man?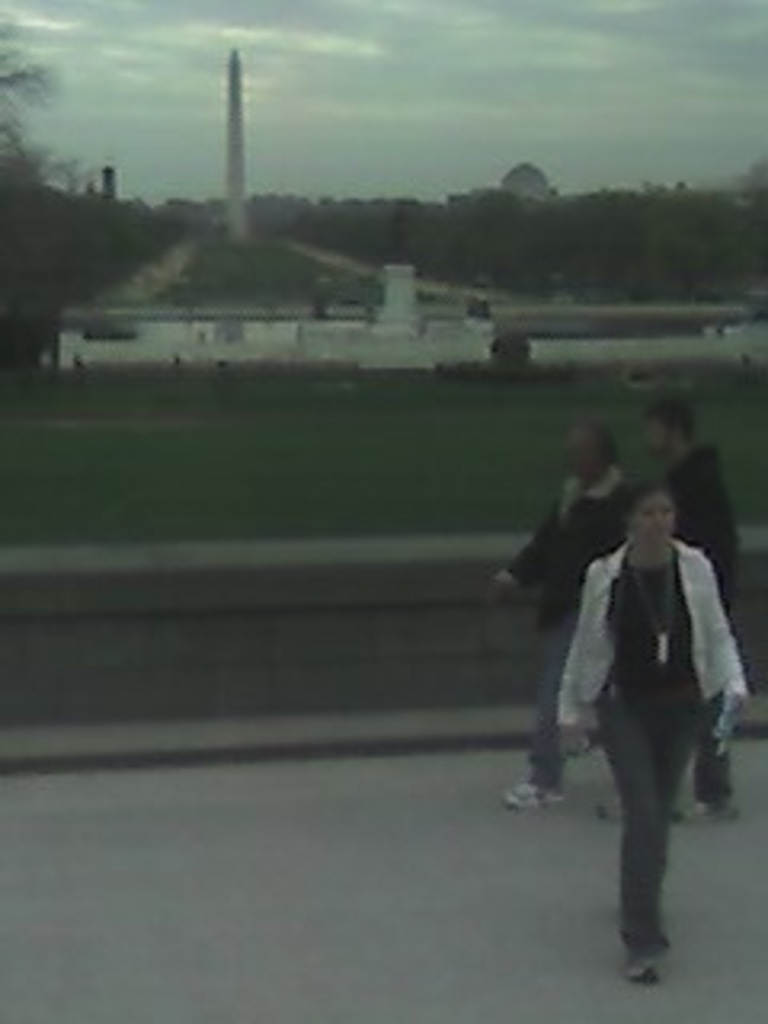
{"left": 618, "top": 378, "right": 755, "bottom": 806}
